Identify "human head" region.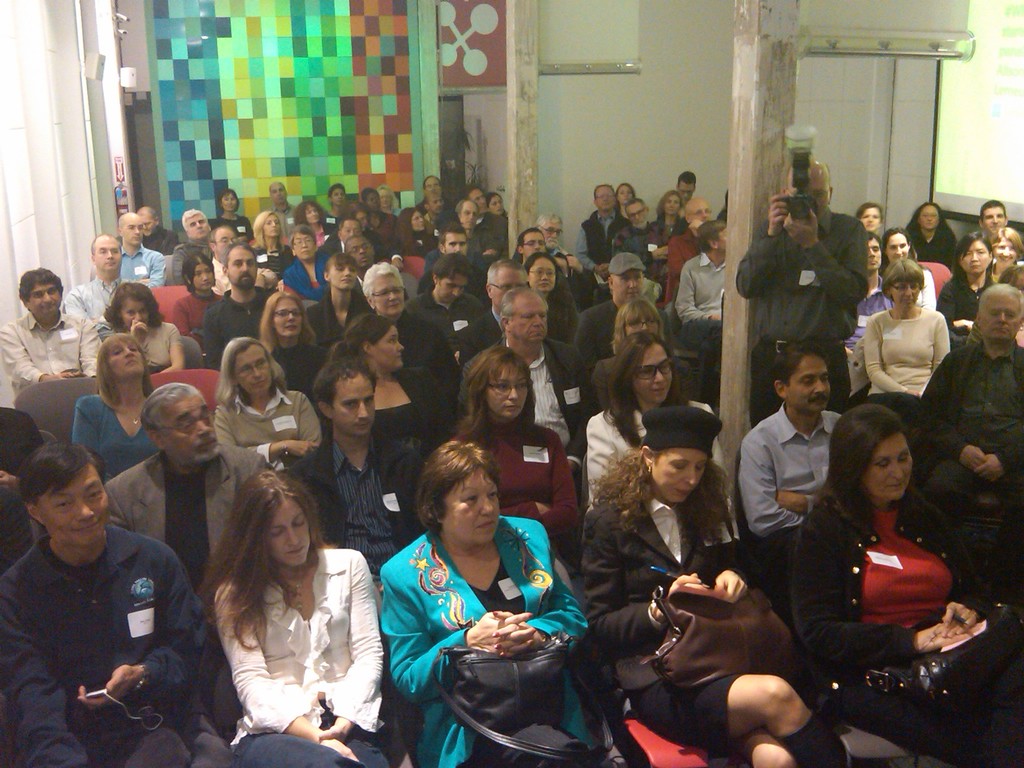
Region: box(220, 337, 283, 398).
